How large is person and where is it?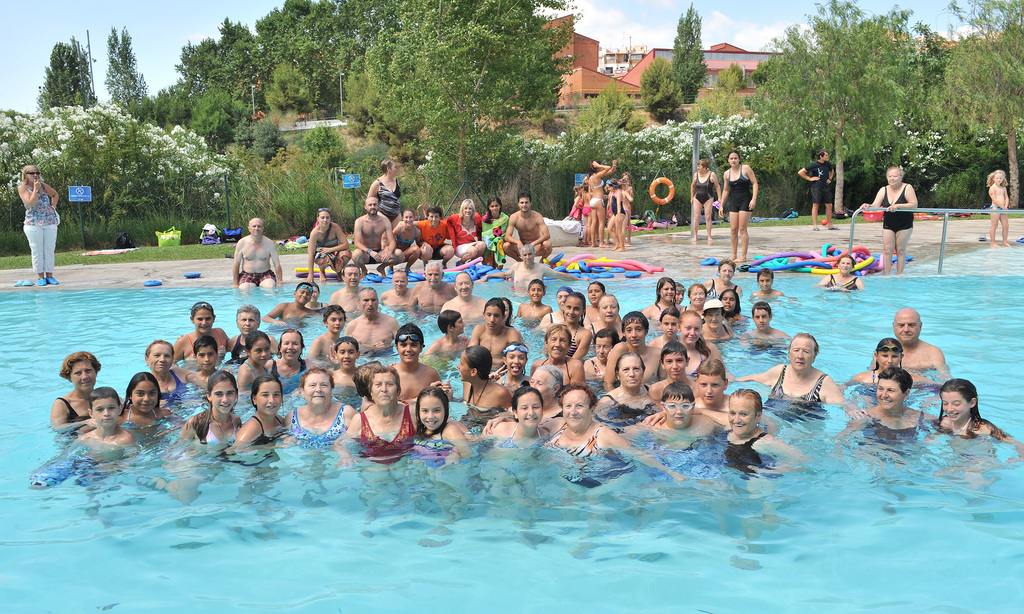
Bounding box: box=[17, 162, 62, 286].
